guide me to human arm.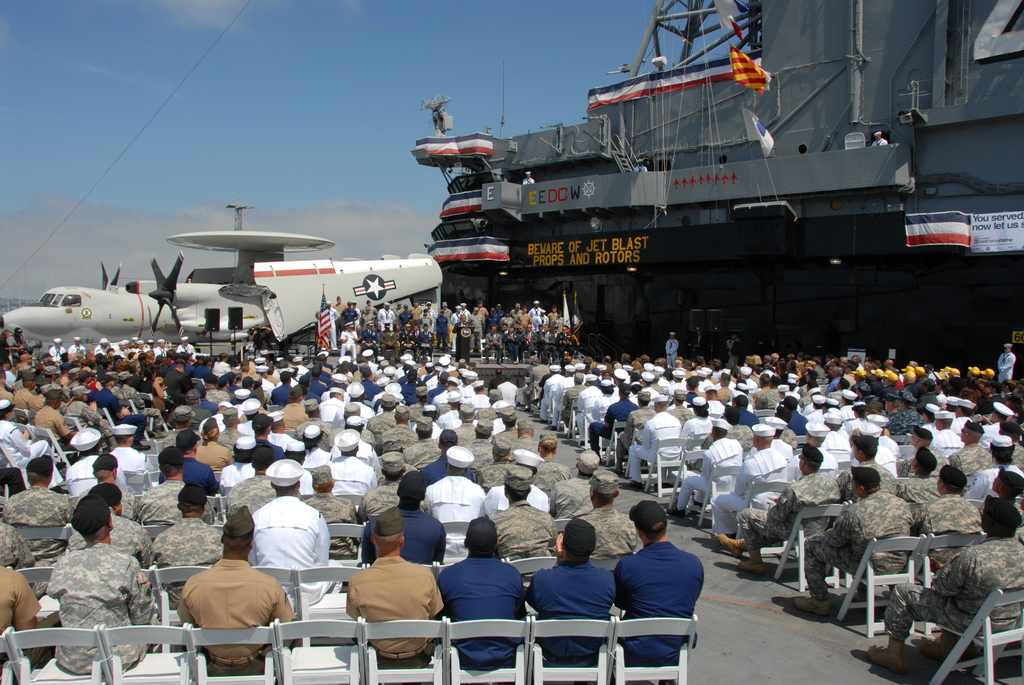
Guidance: [542,329,557,345].
